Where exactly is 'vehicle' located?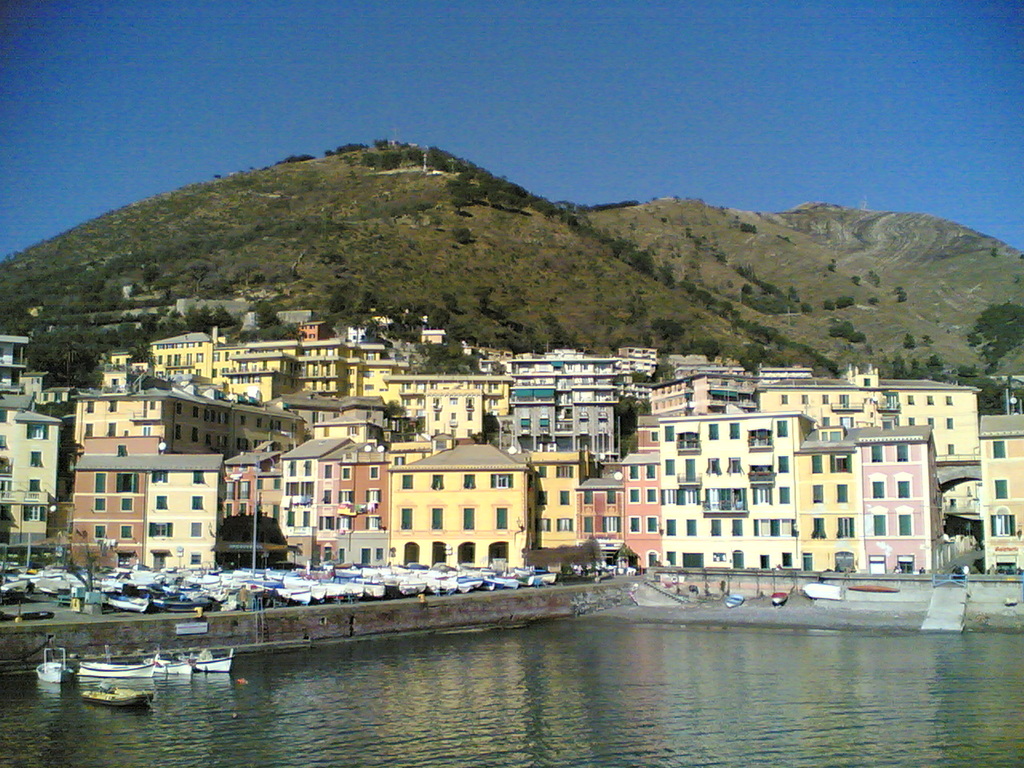
Its bounding box is {"left": 722, "top": 594, "right": 746, "bottom": 610}.
